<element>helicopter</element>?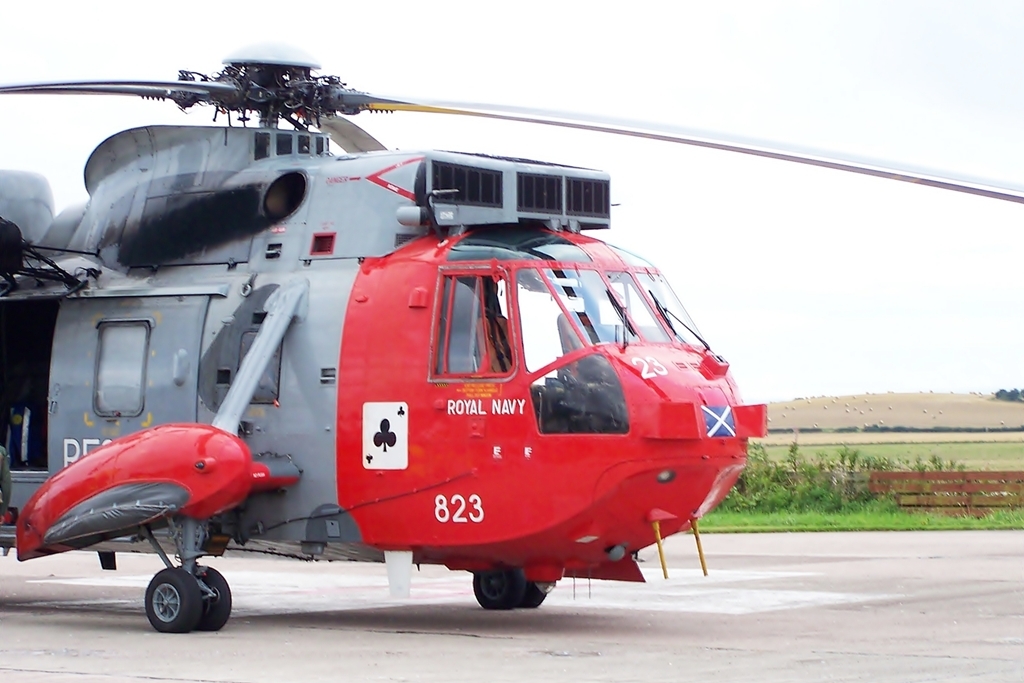
crop(0, 37, 1023, 634)
